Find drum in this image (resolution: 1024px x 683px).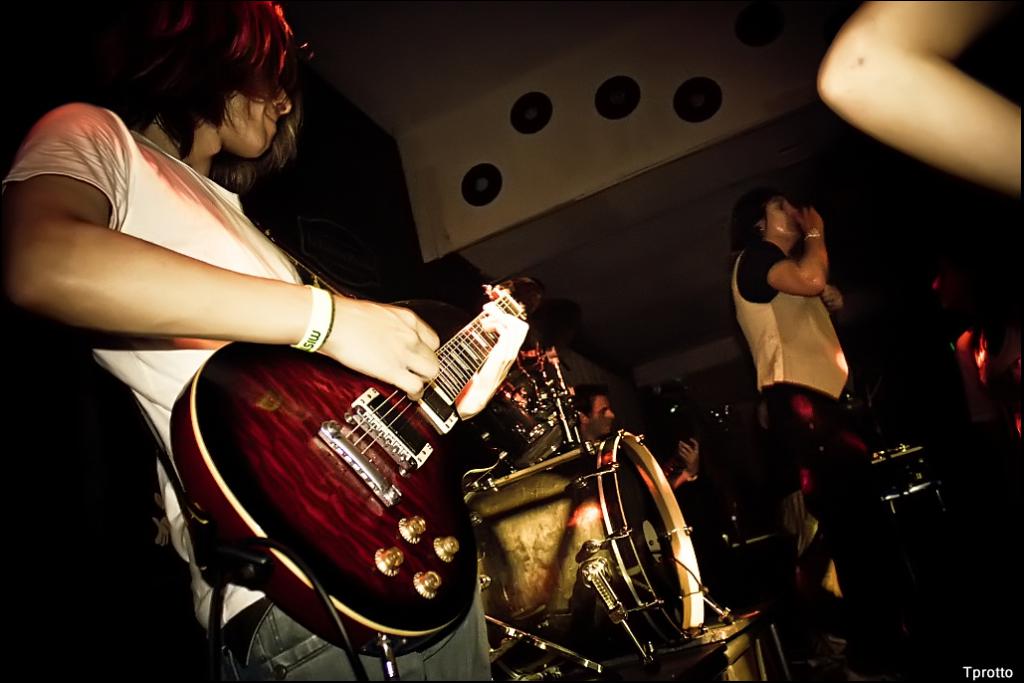
rect(491, 352, 575, 463).
